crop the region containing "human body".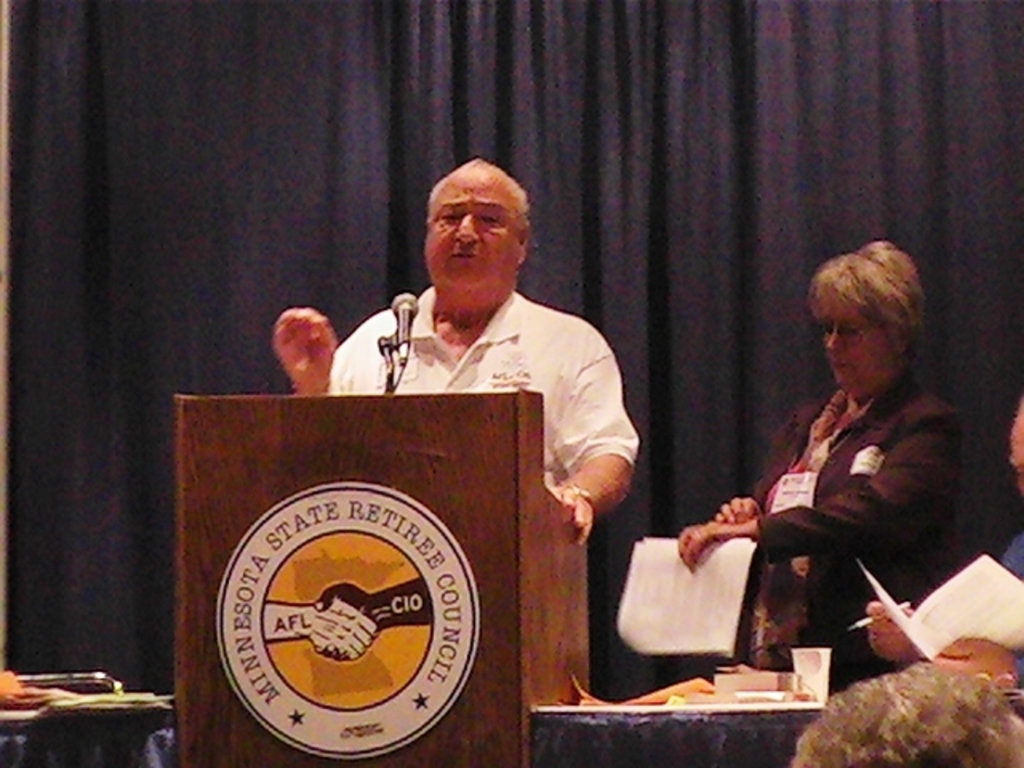
Crop region: (274,157,648,554).
